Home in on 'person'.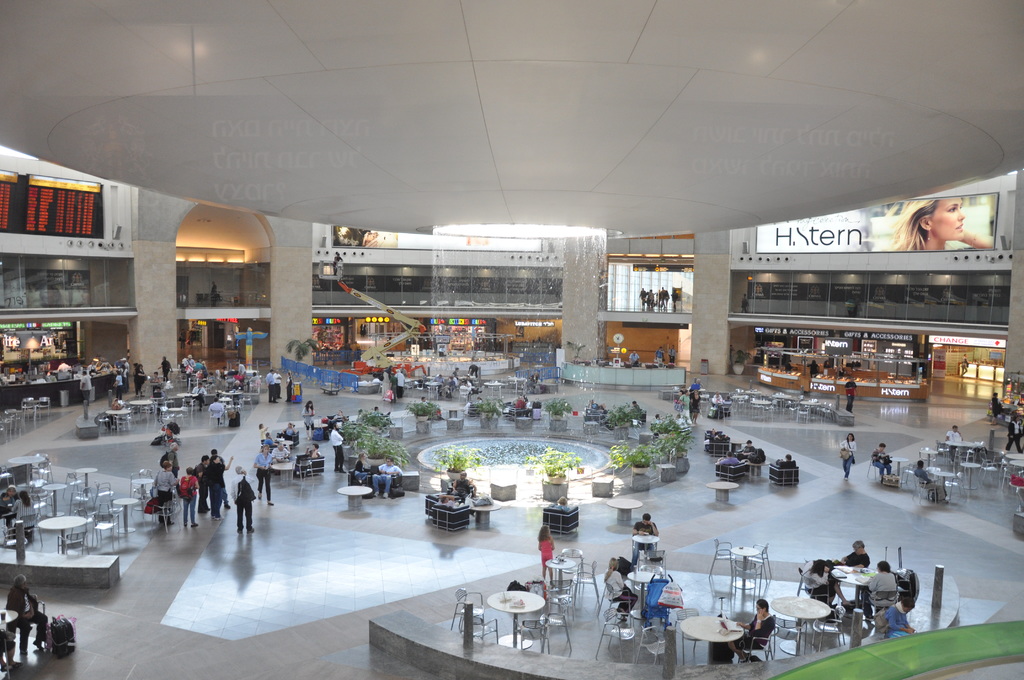
Homed in at (453,368,458,375).
